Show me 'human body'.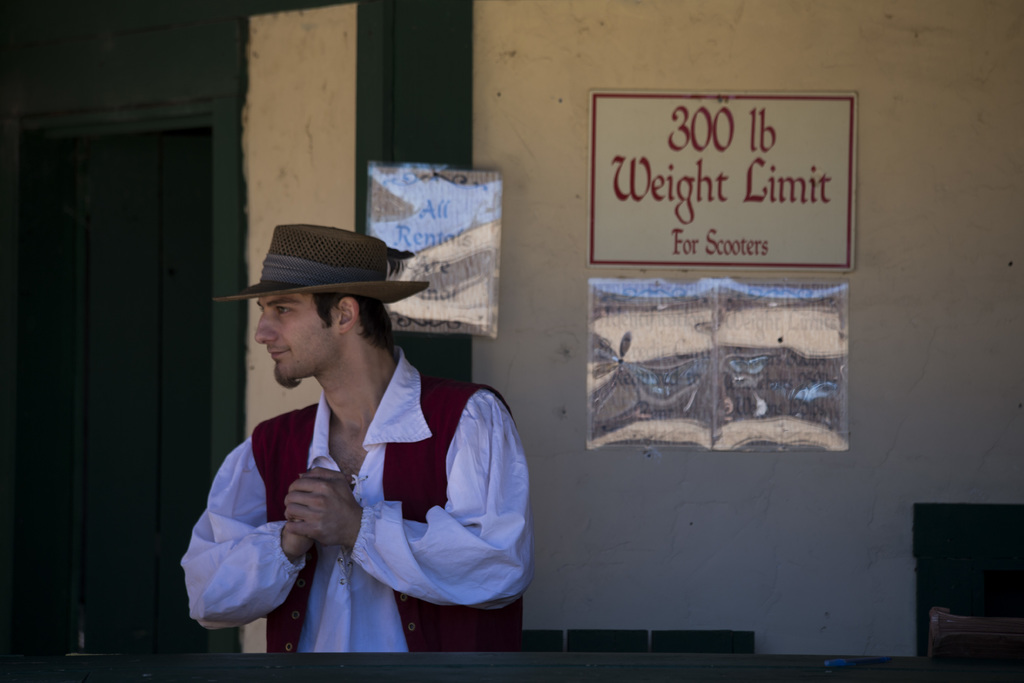
'human body' is here: select_region(168, 251, 454, 669).
